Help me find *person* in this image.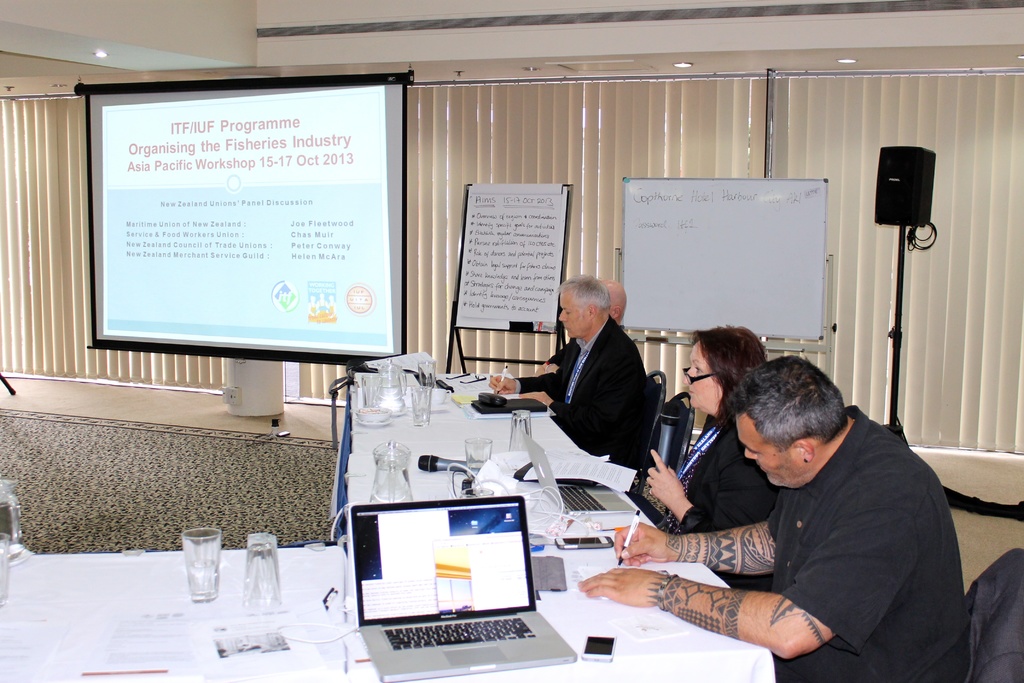
Found it: <box>533,277,626,372</box>.
